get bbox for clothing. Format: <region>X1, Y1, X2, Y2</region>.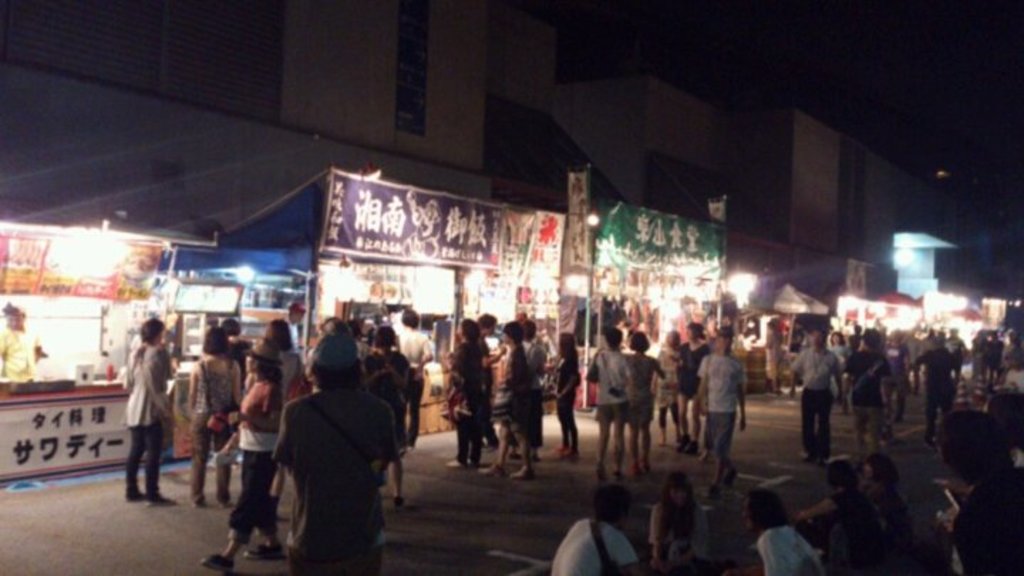
<region>801, 336, 838, 393</region>.
